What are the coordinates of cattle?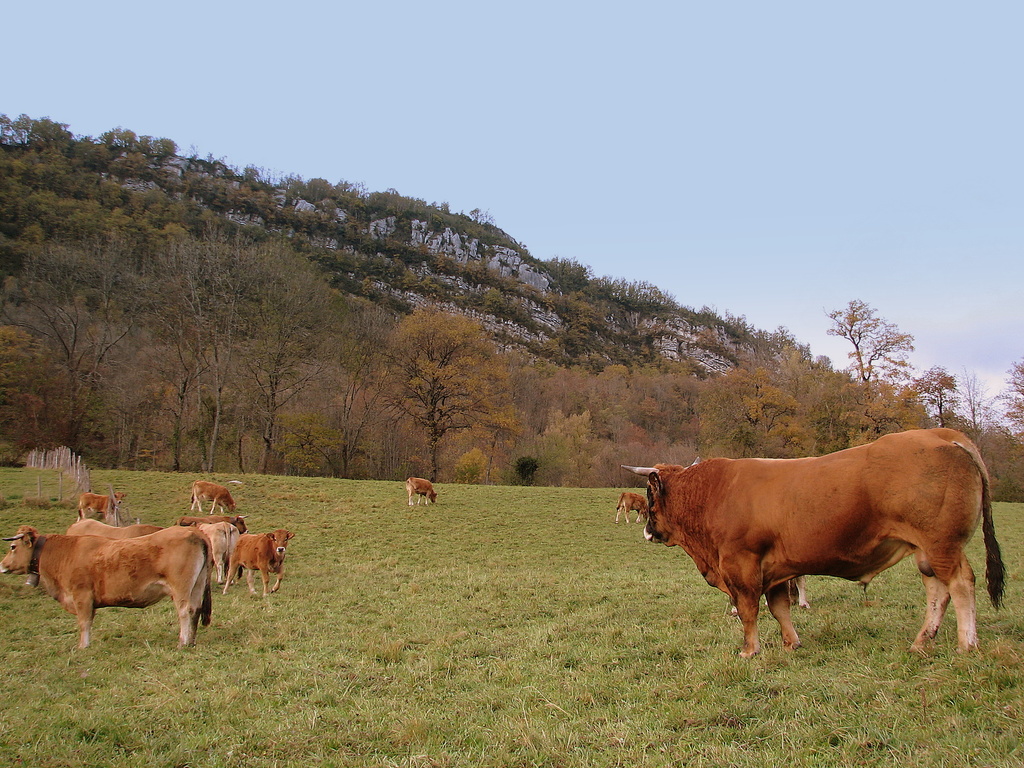
Rect(188, 480, 239, 512).
